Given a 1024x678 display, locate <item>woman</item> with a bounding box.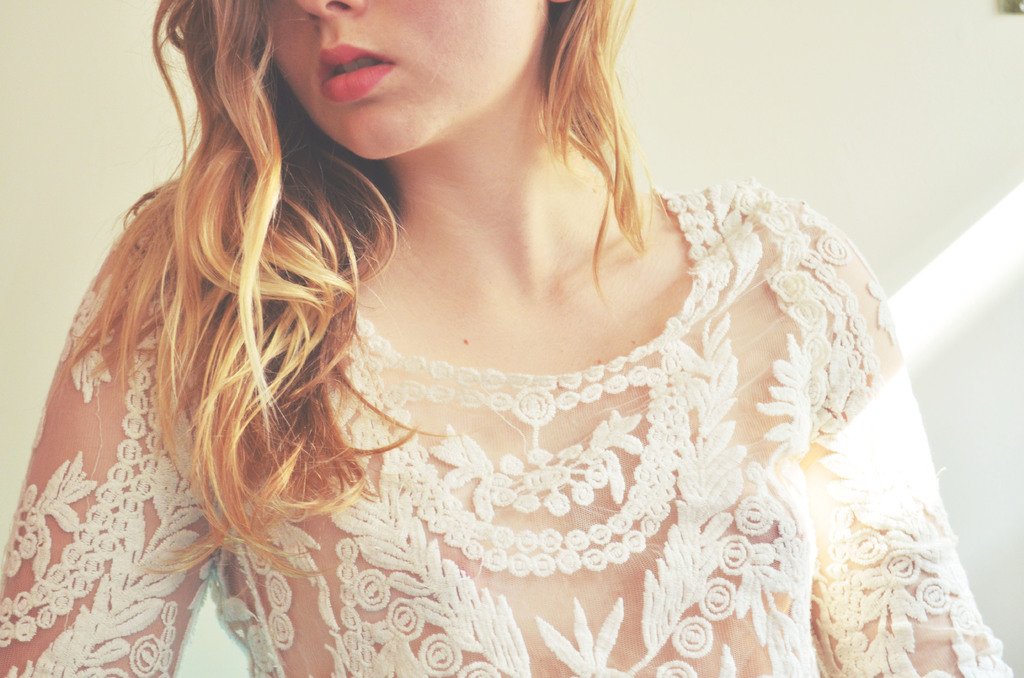
Located: [x1=0, y1=0, x2=1013, y2=677].
